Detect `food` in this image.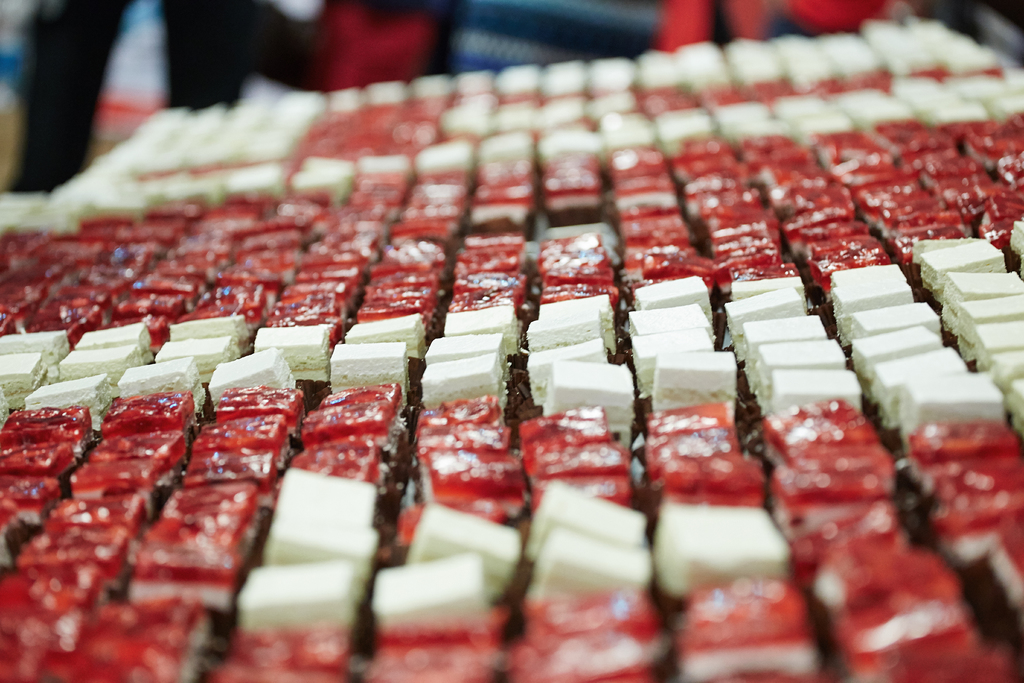
Detection: rect(0, 350, 46, 410).
